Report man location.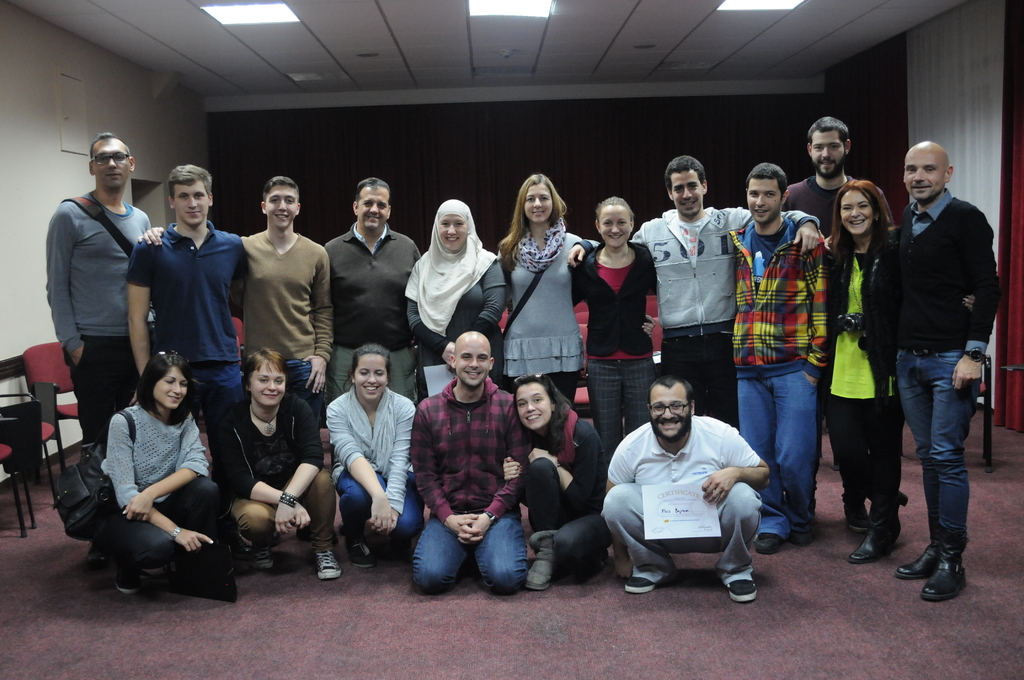
Report: [x1=312, y1=179, x2=427, y2=461].
